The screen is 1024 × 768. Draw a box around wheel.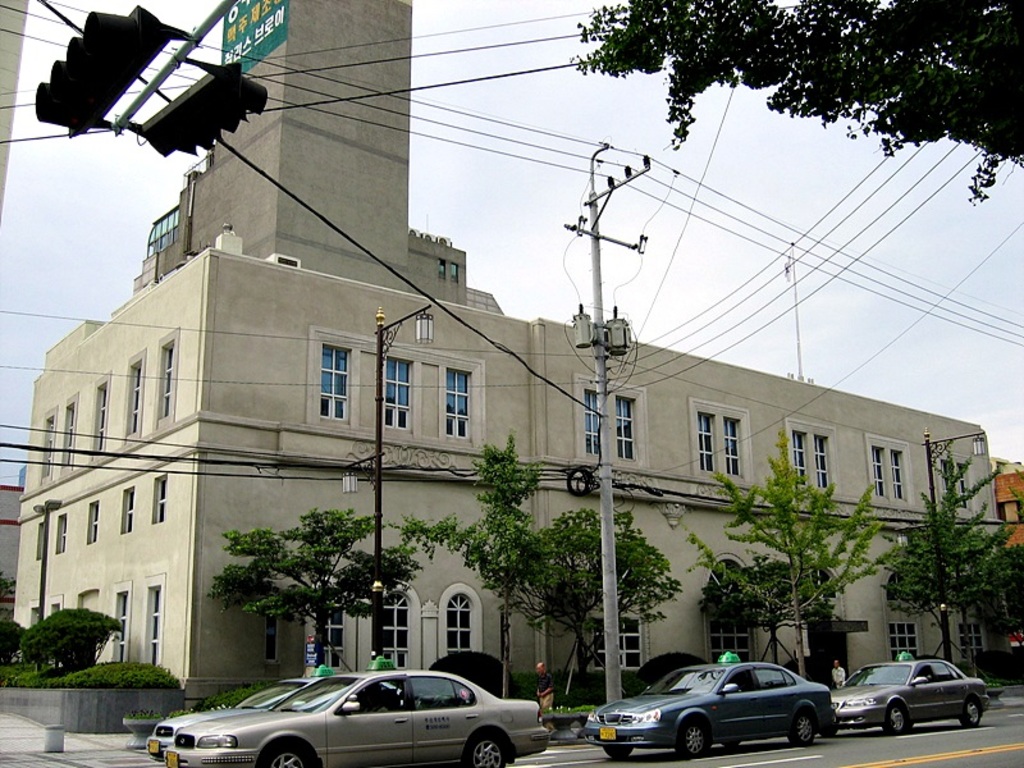
(266, 736, 307, 767).
